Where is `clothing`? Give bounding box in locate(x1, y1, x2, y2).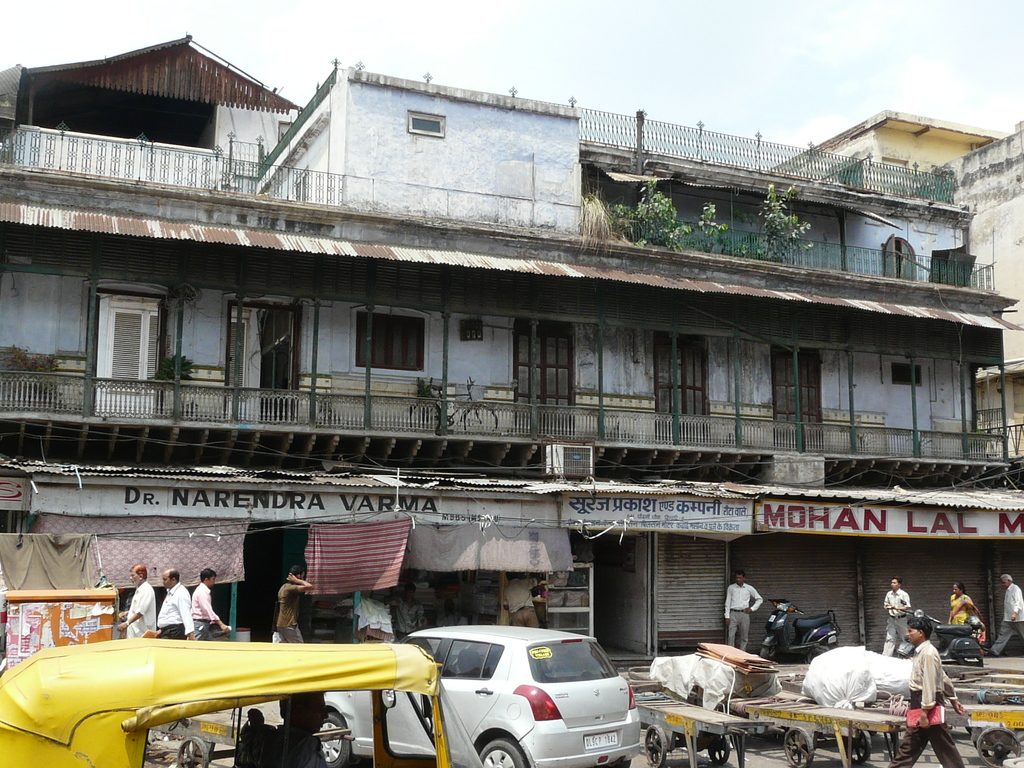
locate(722, 583, 763, 650).
